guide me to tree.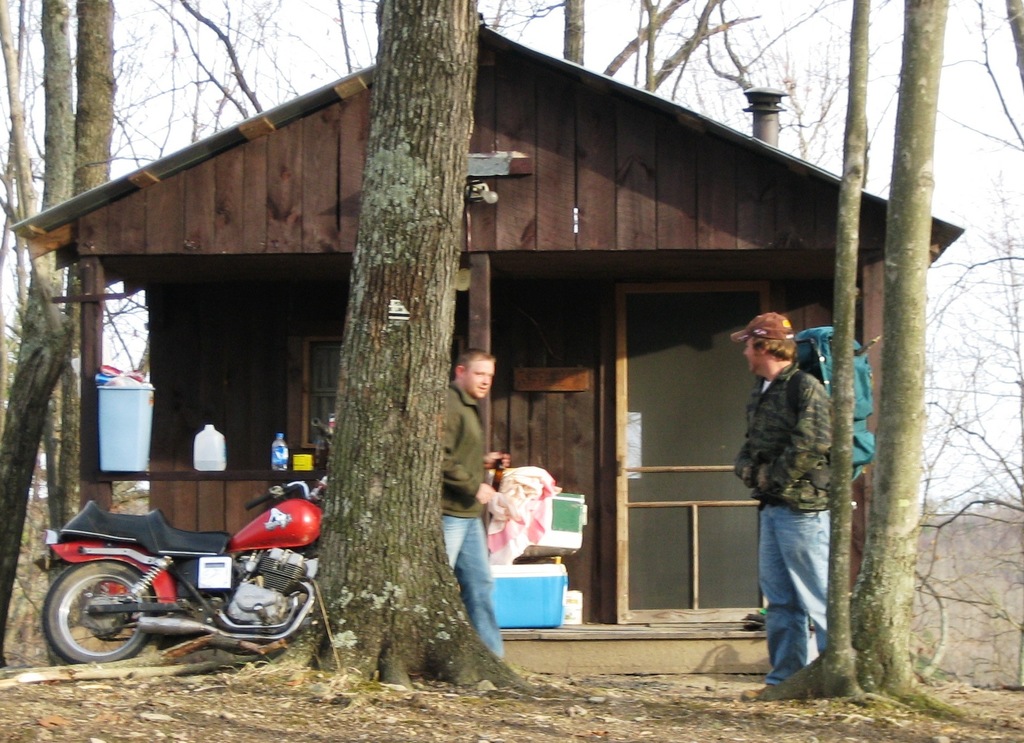
Guidance: (202, 0, 554, 696).
